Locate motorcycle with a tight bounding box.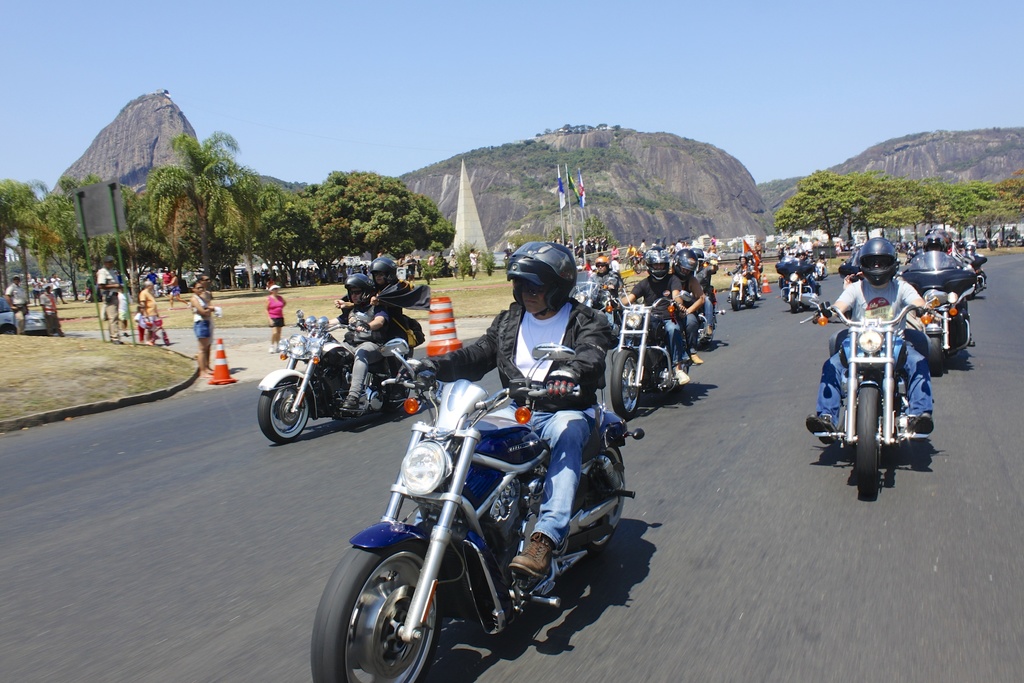
(336,361,660,678).
